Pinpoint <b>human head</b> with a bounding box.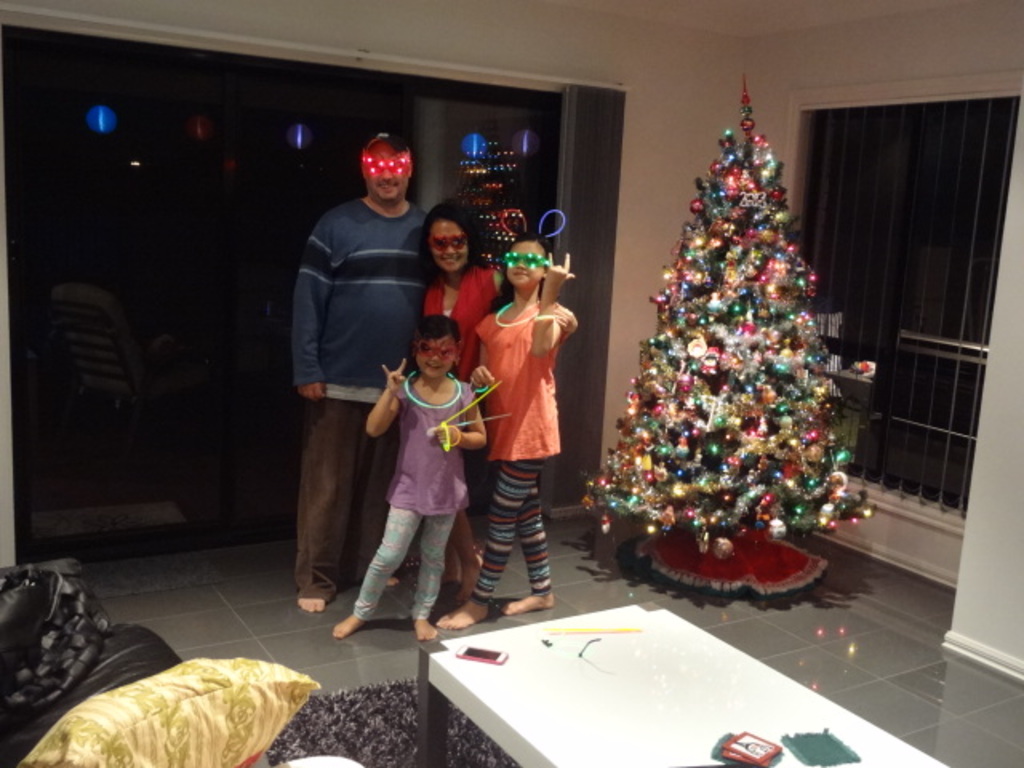
502,230,555,286.
